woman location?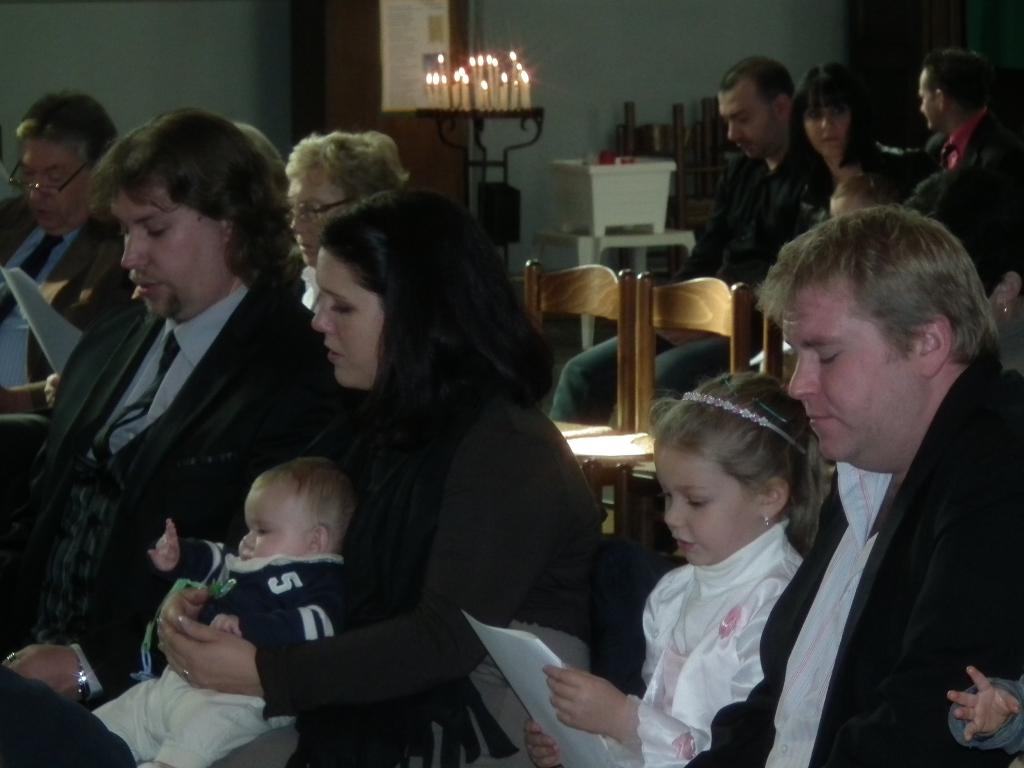
(x1=294, y1=126, x2=409, y2=310)
